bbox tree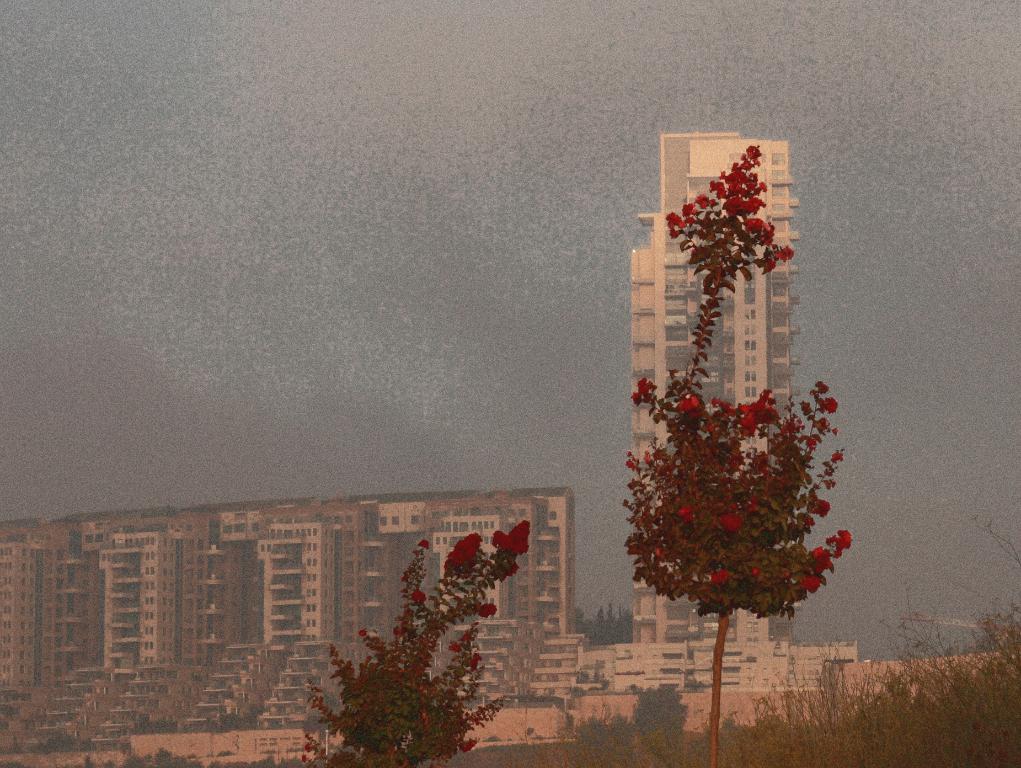
box(616, 144, 856, 760)
